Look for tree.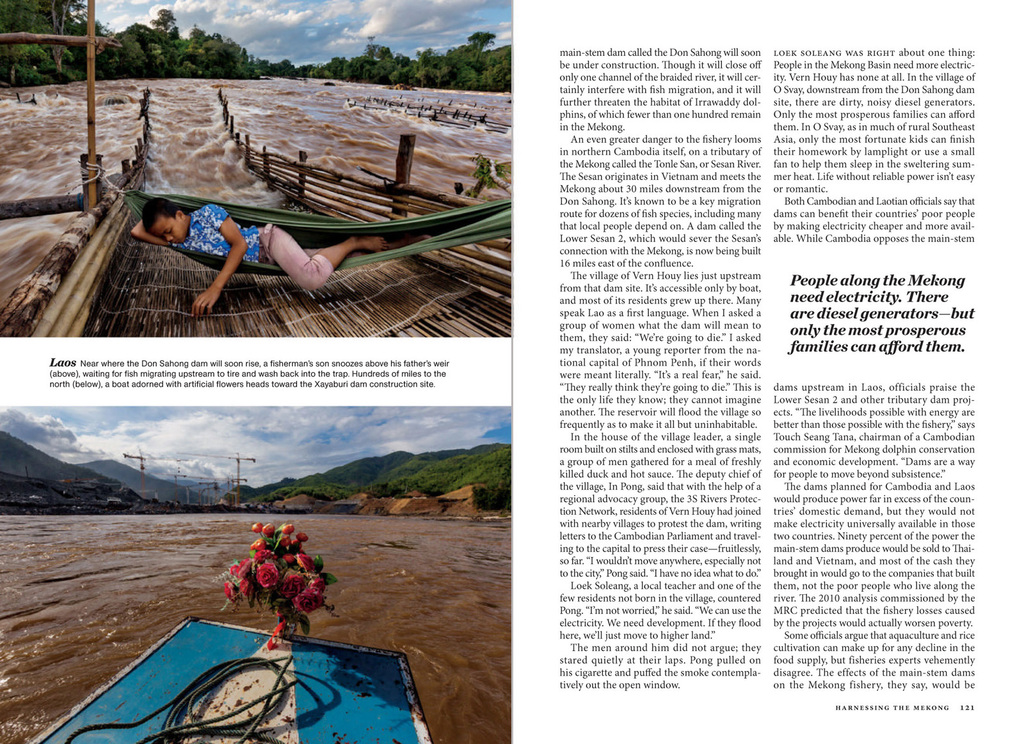
Found: region(312, 56, 346, 84).
